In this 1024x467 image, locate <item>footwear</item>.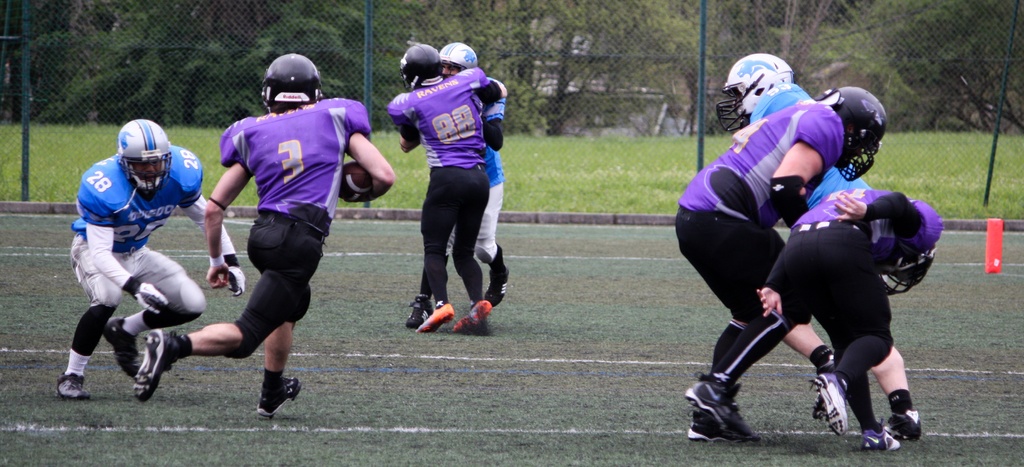
Bounding box: locate(55, 371, 89, 397).
